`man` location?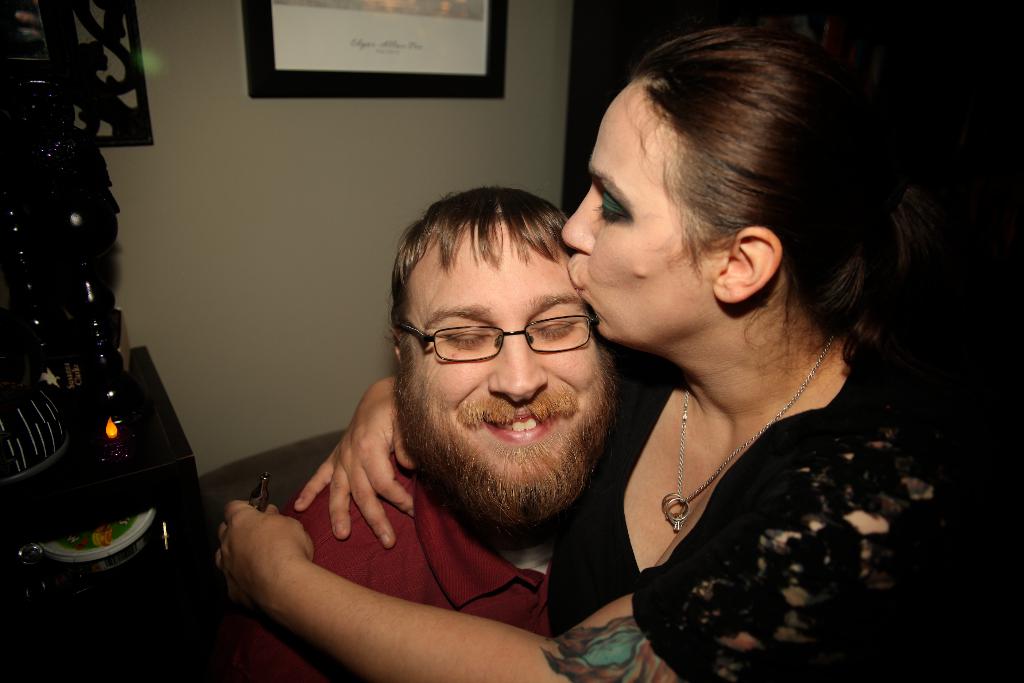
(x1=229, y1=183, x2=624, y2=682)
